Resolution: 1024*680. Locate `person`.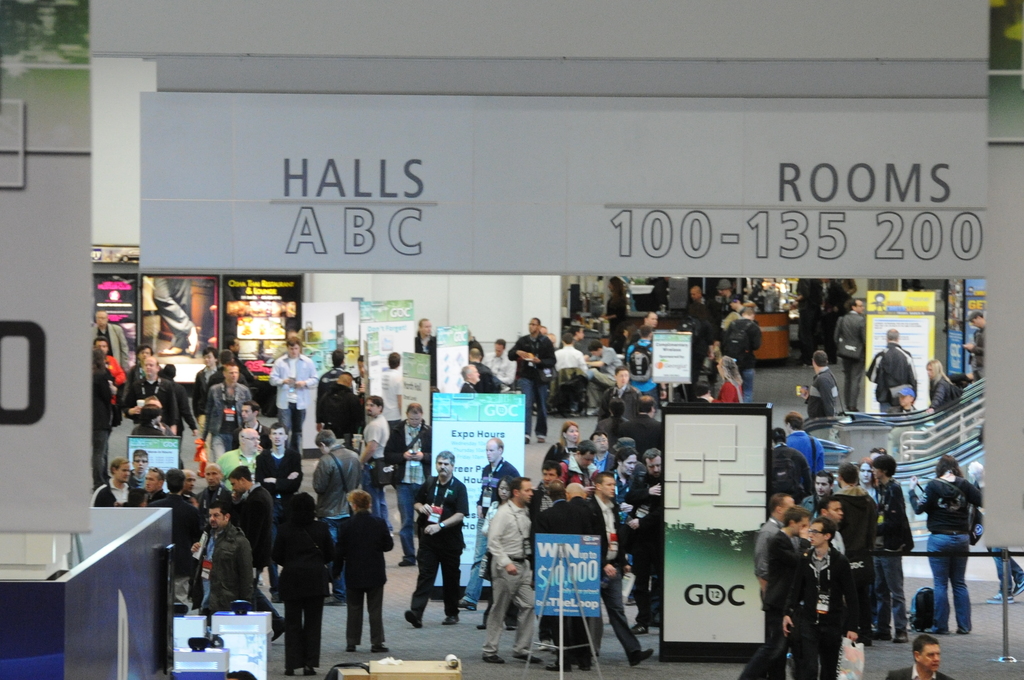
select_region(892, 635, 953, 679).
